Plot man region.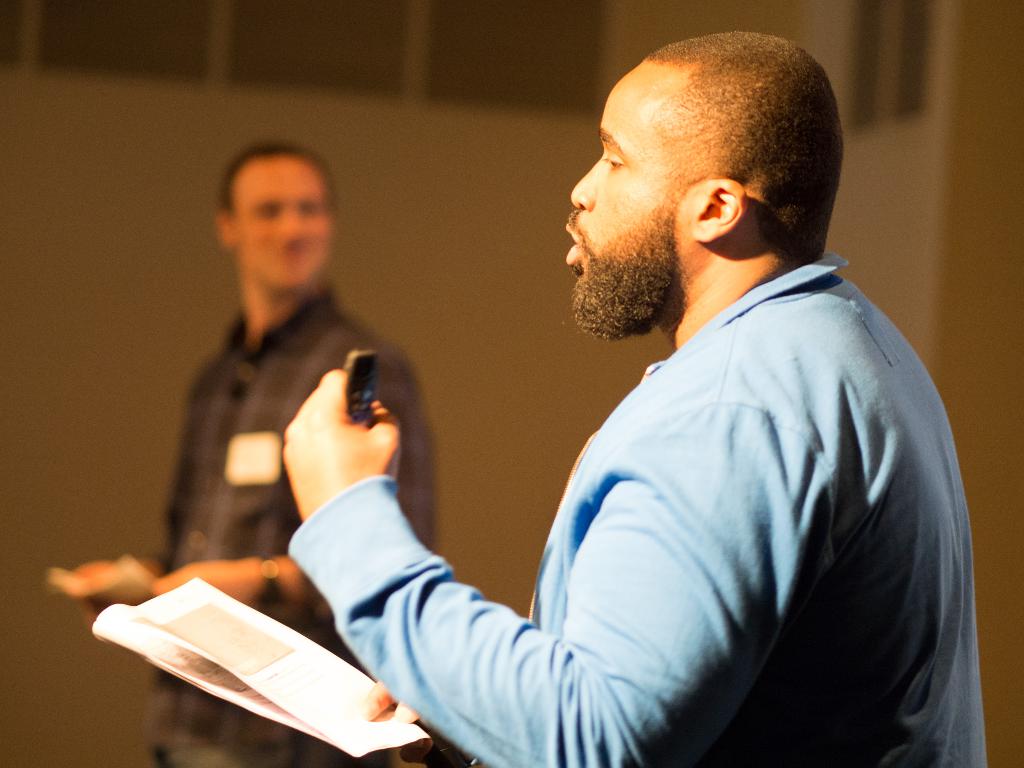
Plotted at [81, 140, 437, 767].
